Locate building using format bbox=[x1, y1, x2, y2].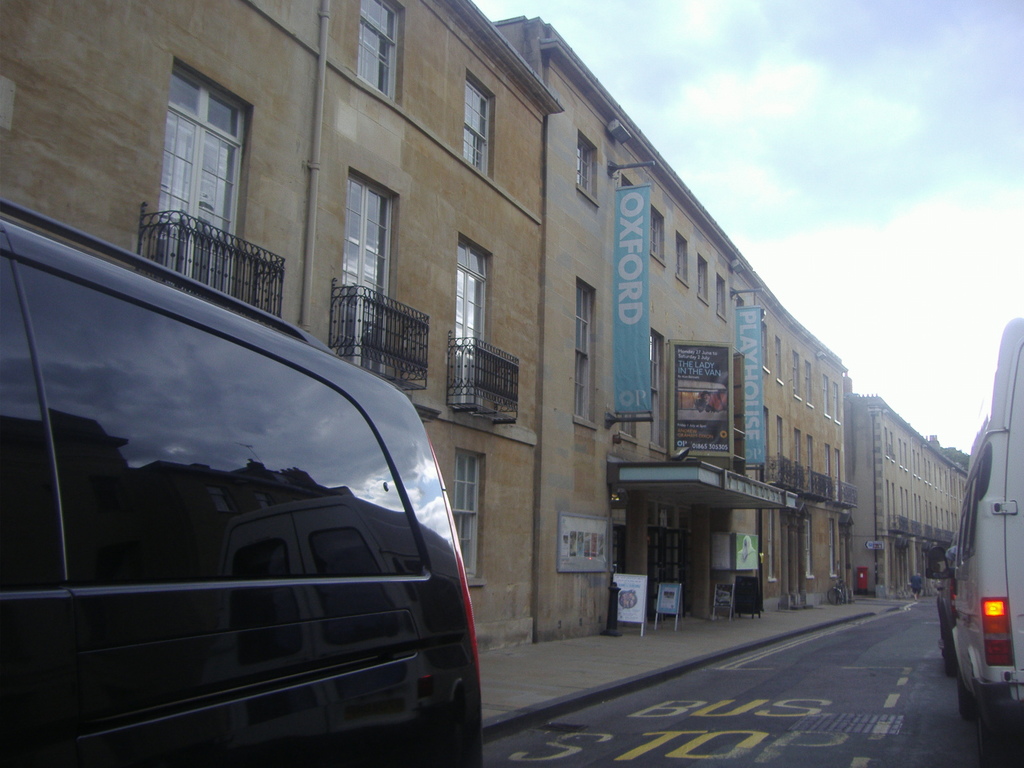
bbox=[0, 0, 568, 664].
